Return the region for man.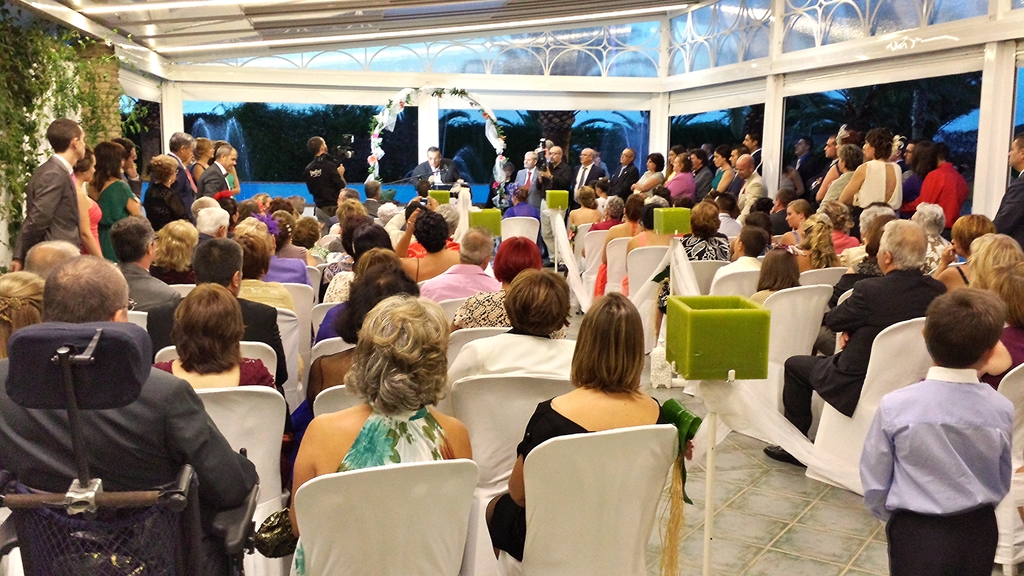
x1=568, y1=148, x2=607, y2=212.
